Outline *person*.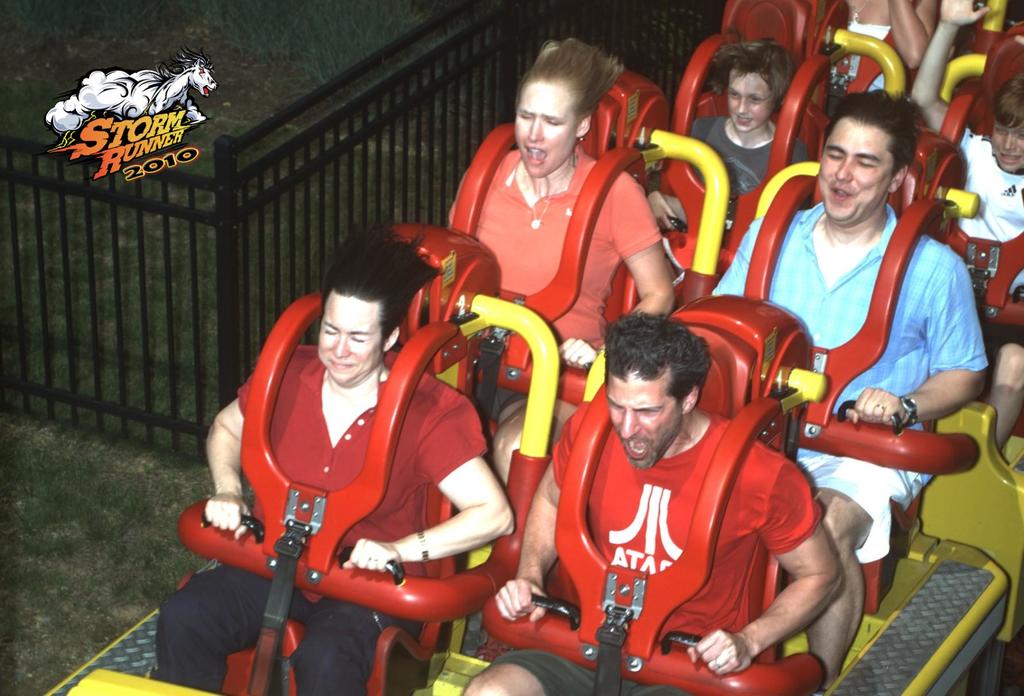
Outline: 440,38,671,486.
